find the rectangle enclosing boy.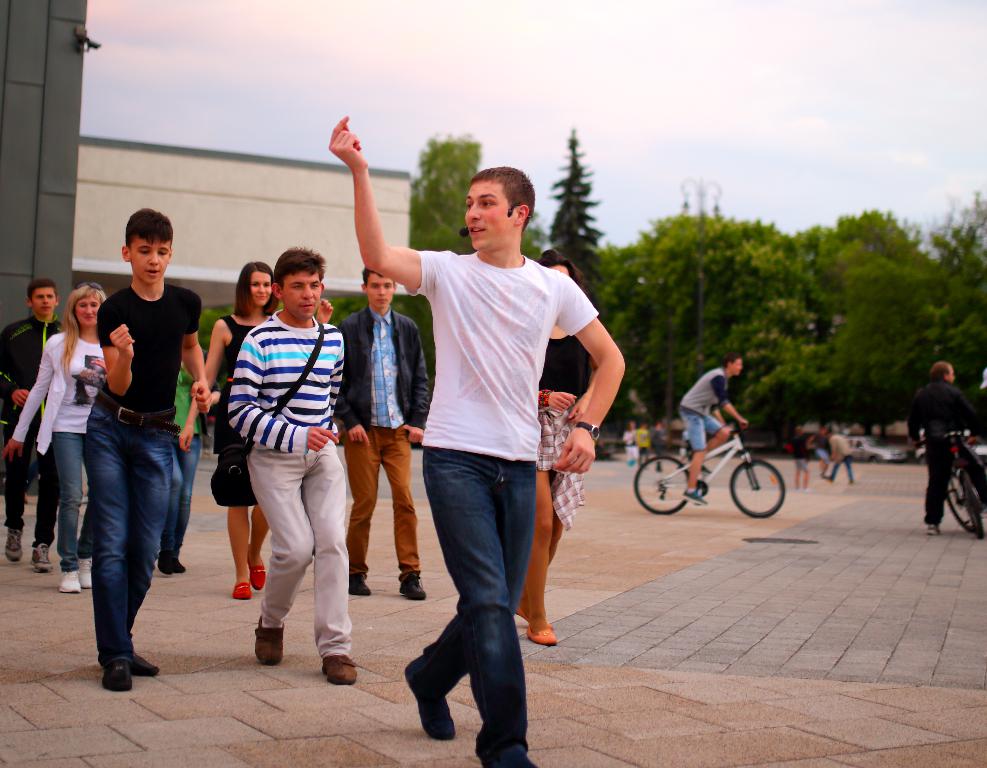
locate(332, 267, 431, 601).
